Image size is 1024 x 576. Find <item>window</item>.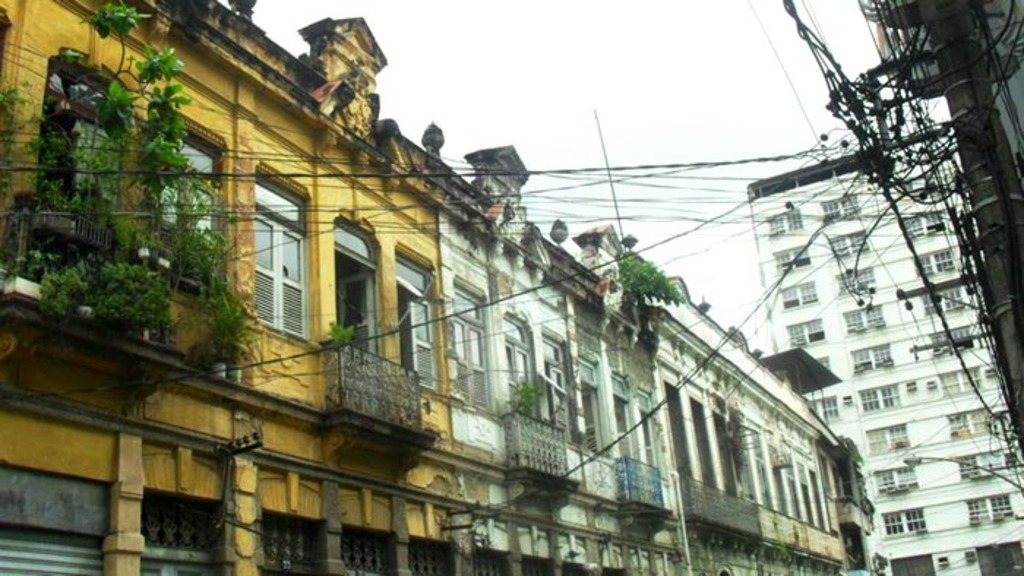
(left=331, top=221, right=389, bottom=361).
